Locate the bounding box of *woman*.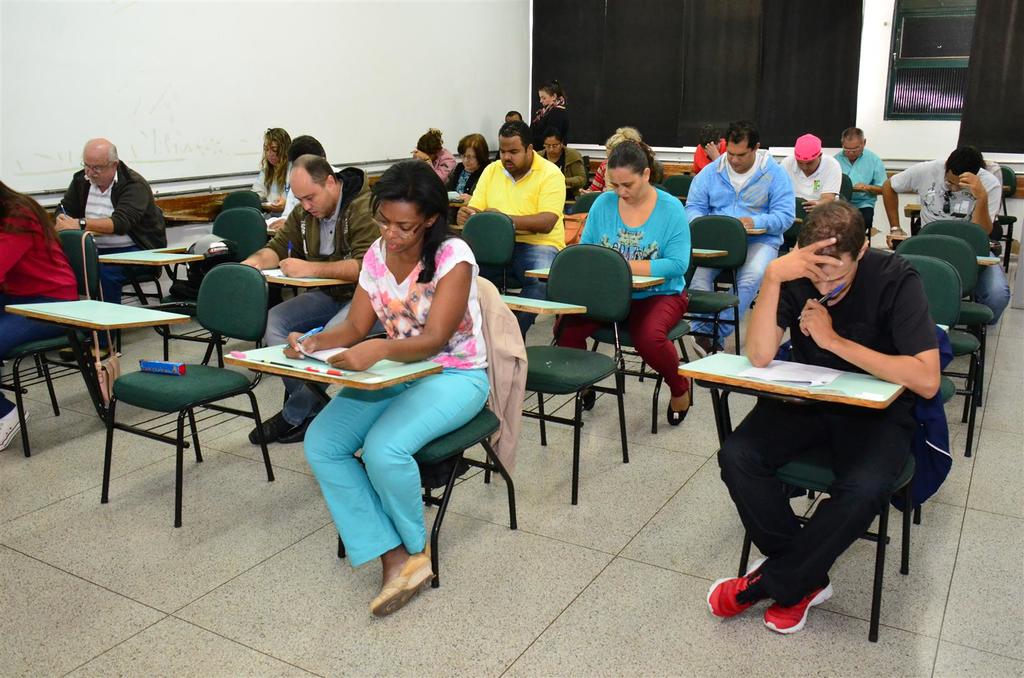
Bounding box: box=[422, 129, 498, 201].
